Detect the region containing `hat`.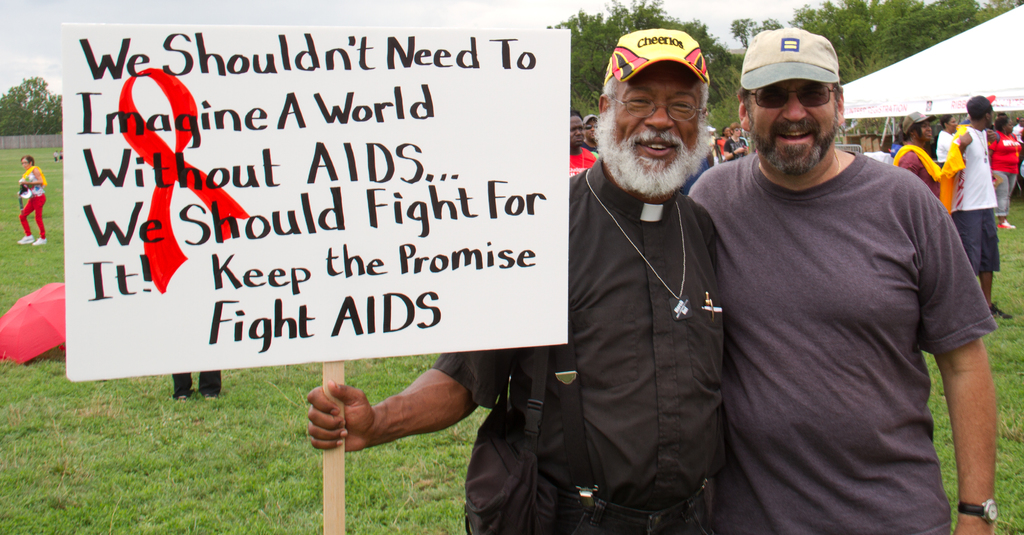
left=740, top=24, right=838, bottom=80.
